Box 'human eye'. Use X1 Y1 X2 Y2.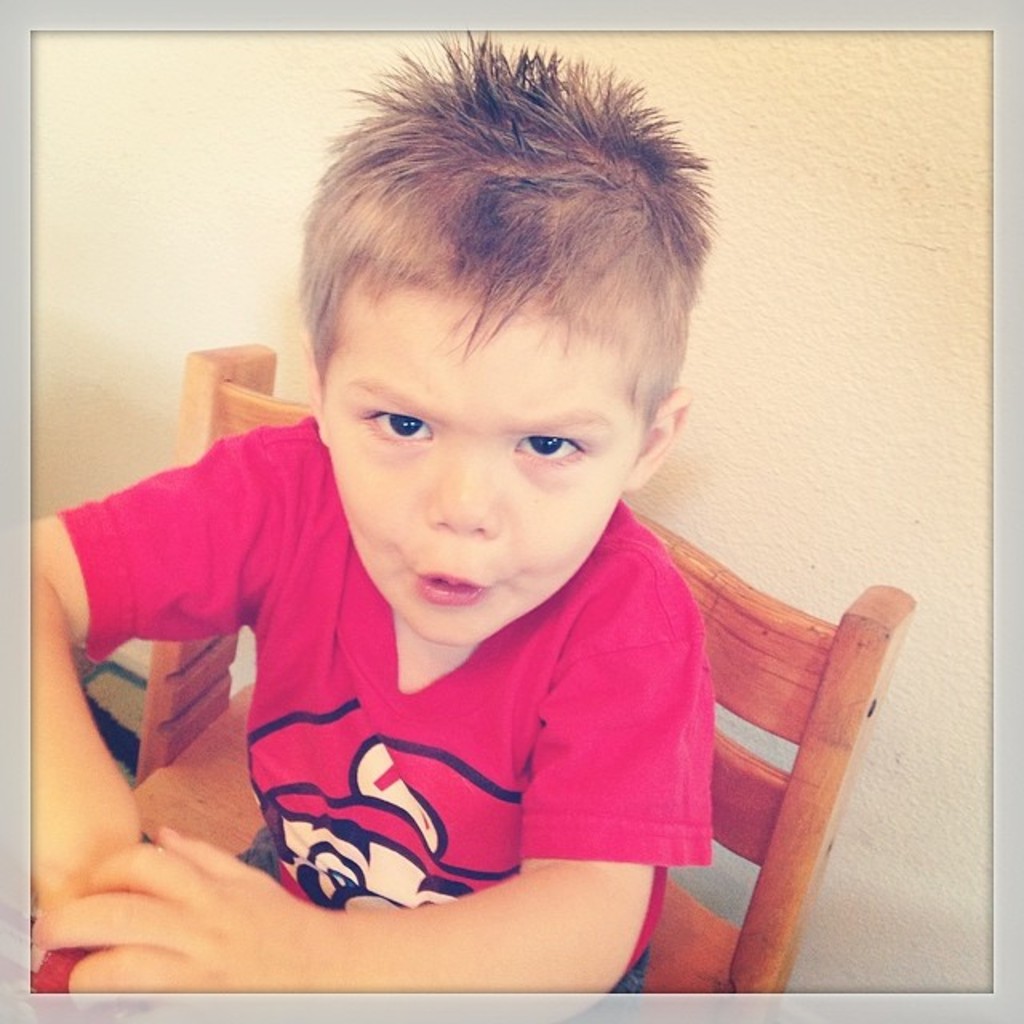
509 426 595 478.
